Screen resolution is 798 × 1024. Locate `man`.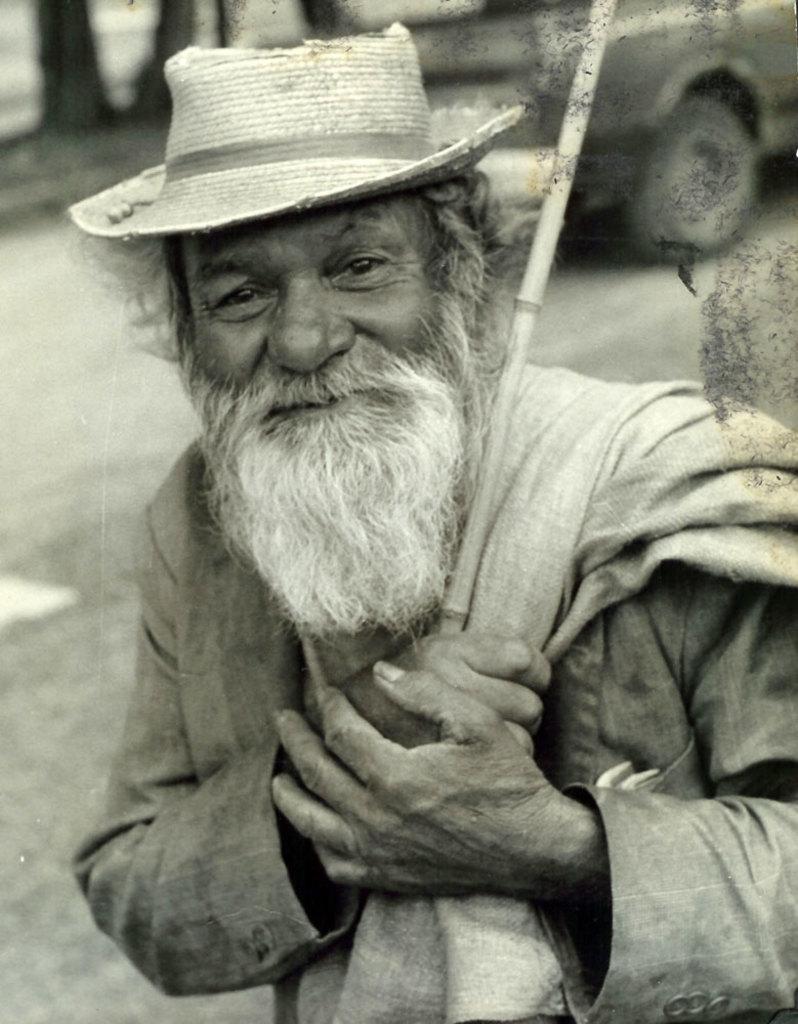
67/22/797/1023.
